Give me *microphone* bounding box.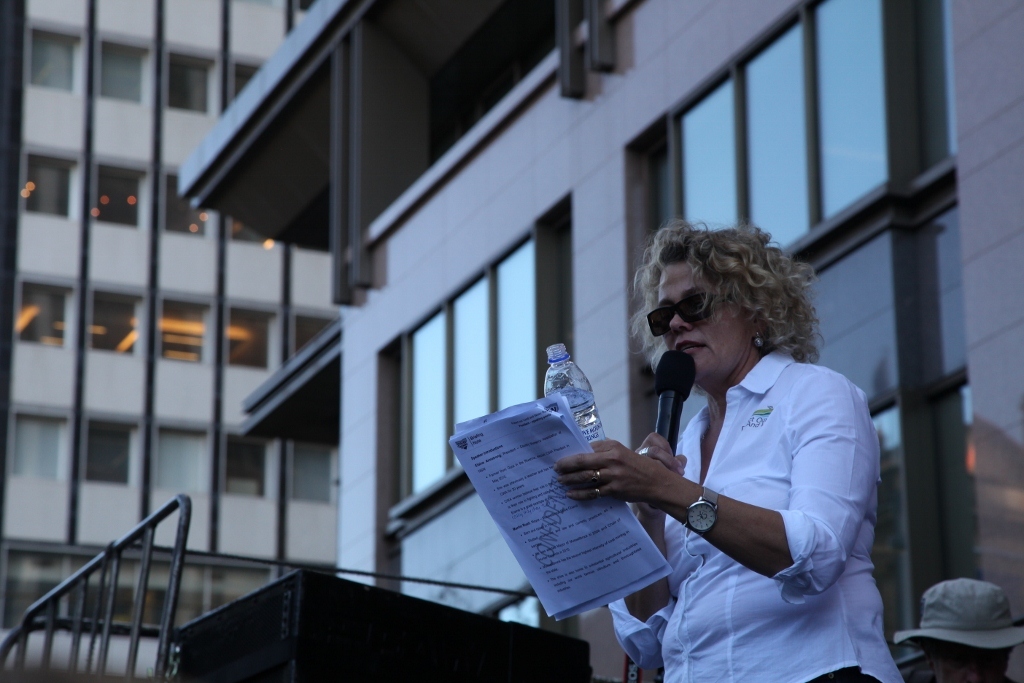
select_region(653, 347, 698, 509).
